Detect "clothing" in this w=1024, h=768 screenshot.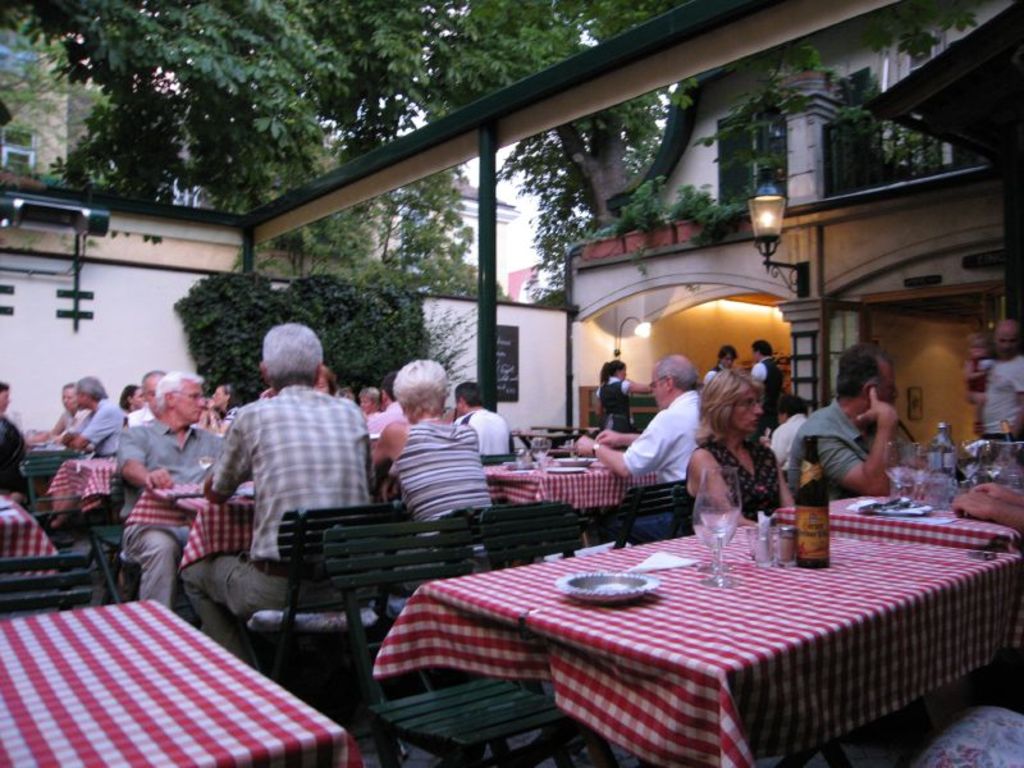
Detection: x1=58, y1=404, x2=82, y2=438.
